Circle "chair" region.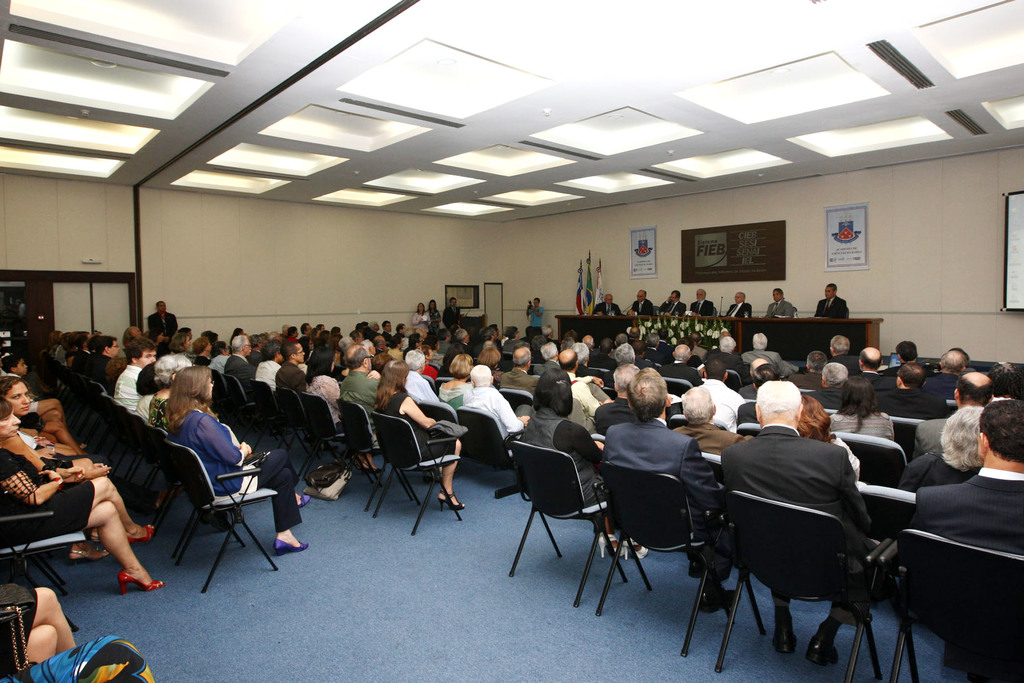
Region: {"left": 0, "top": 506, "right": 99, "bottom": 600}.
